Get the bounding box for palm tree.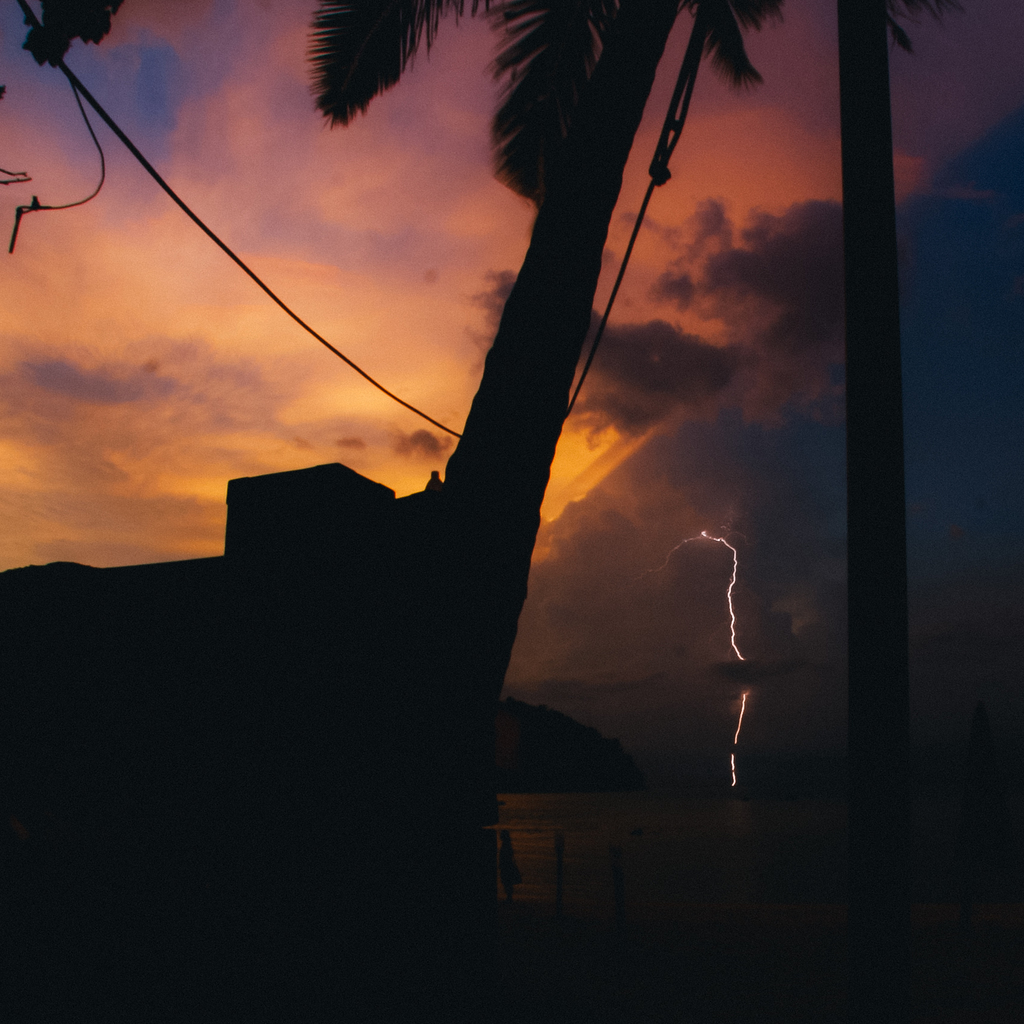
231:0:811:685.
